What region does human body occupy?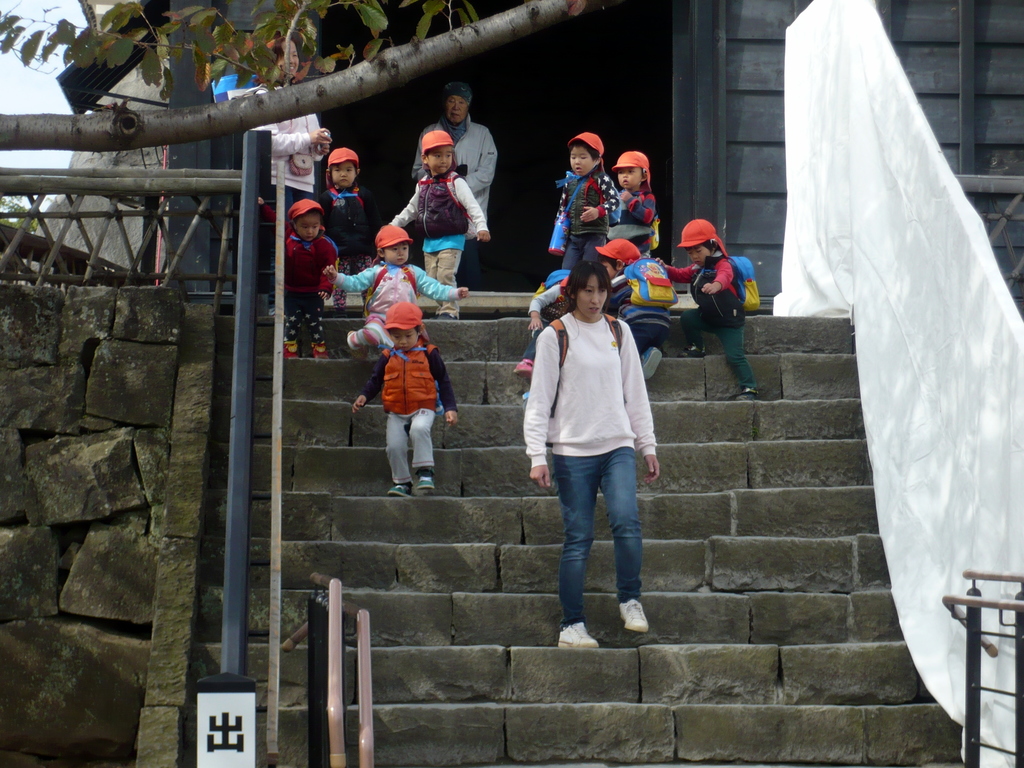
region(540, 126, 614, 291).
